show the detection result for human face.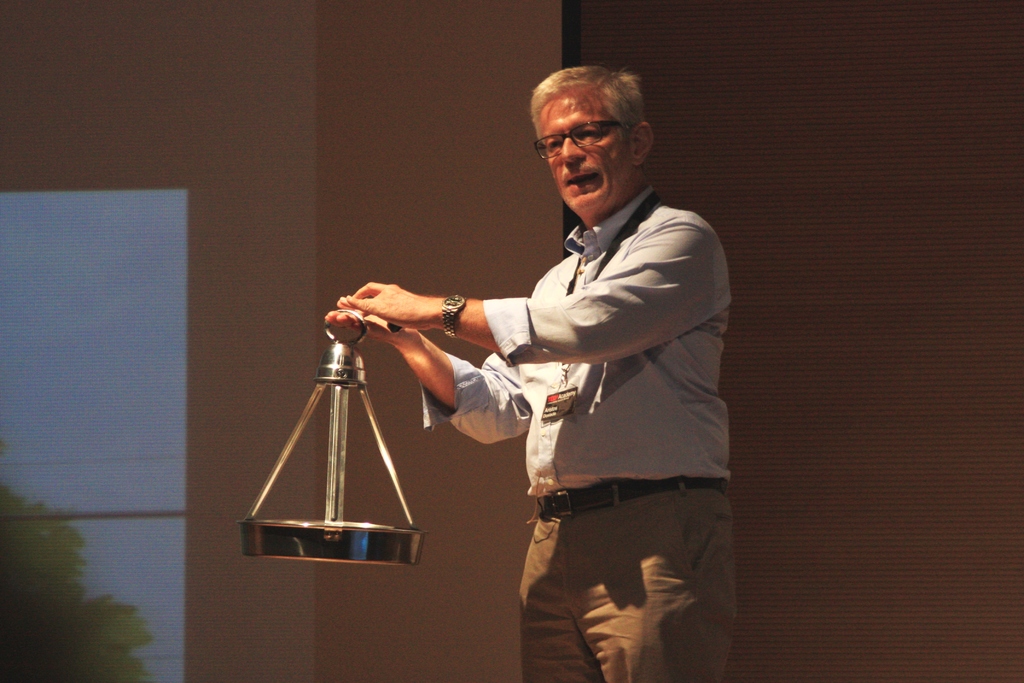
<region>538, 96, 637, 214</region>.
